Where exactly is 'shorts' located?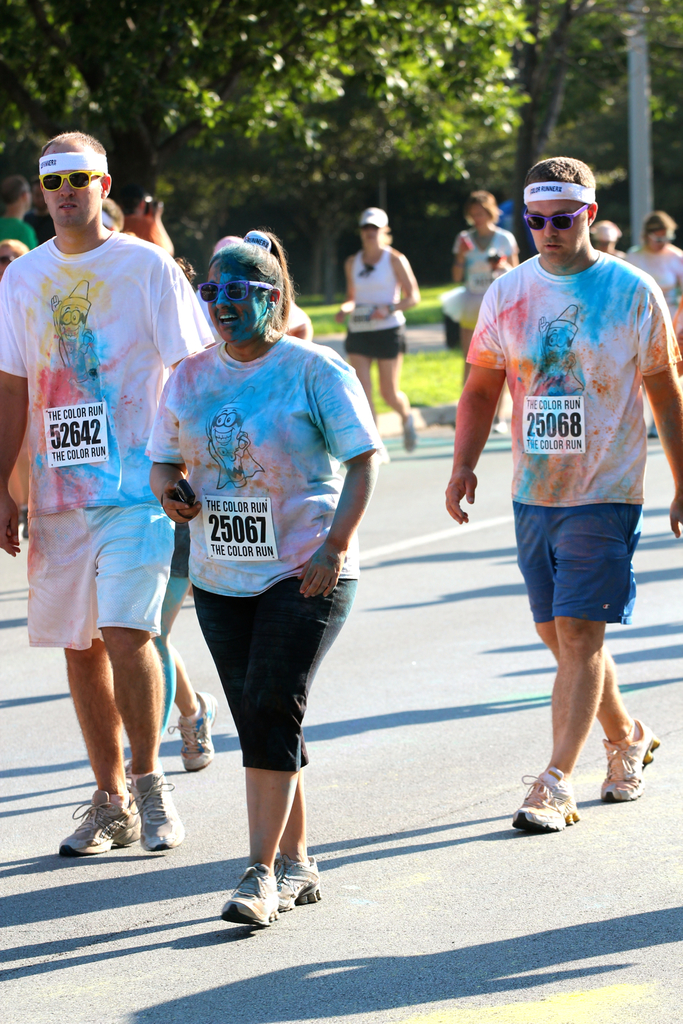
Its bounding box is locate(511, 497, 652, 630).
